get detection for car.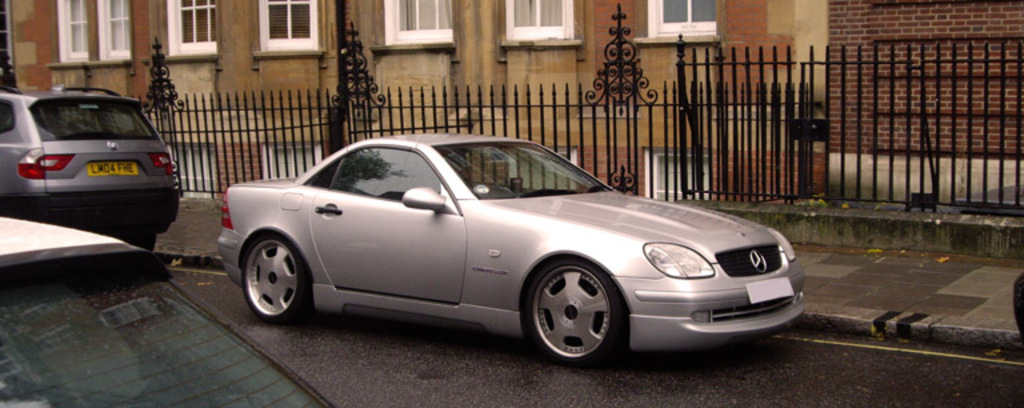
Detection: rect(0, 84, 180, 248).
